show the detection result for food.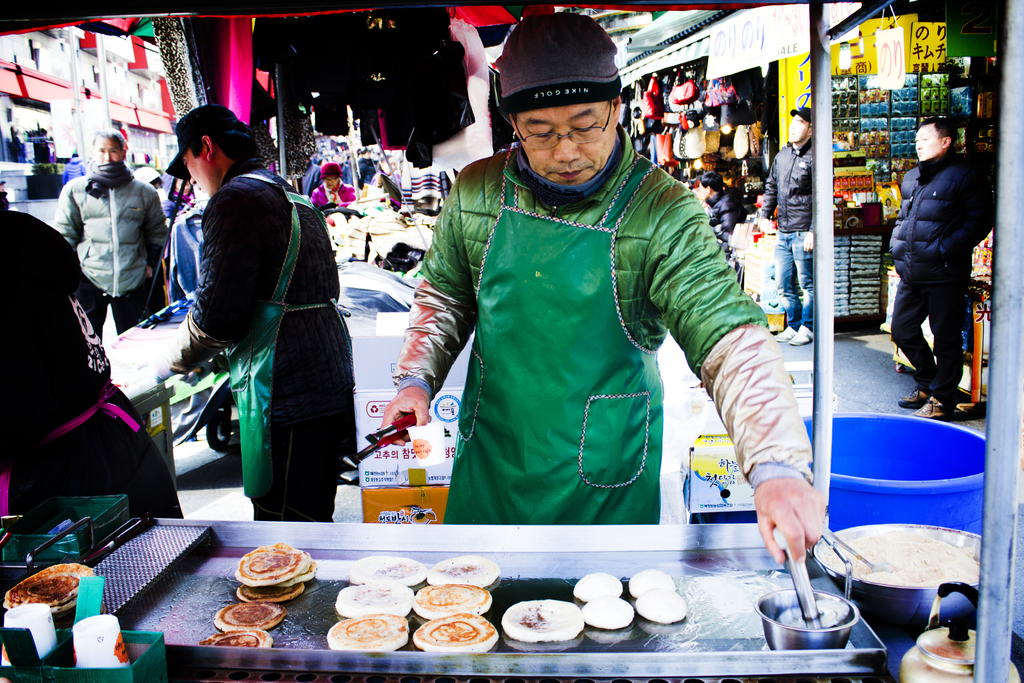
(212,598,284,631).
